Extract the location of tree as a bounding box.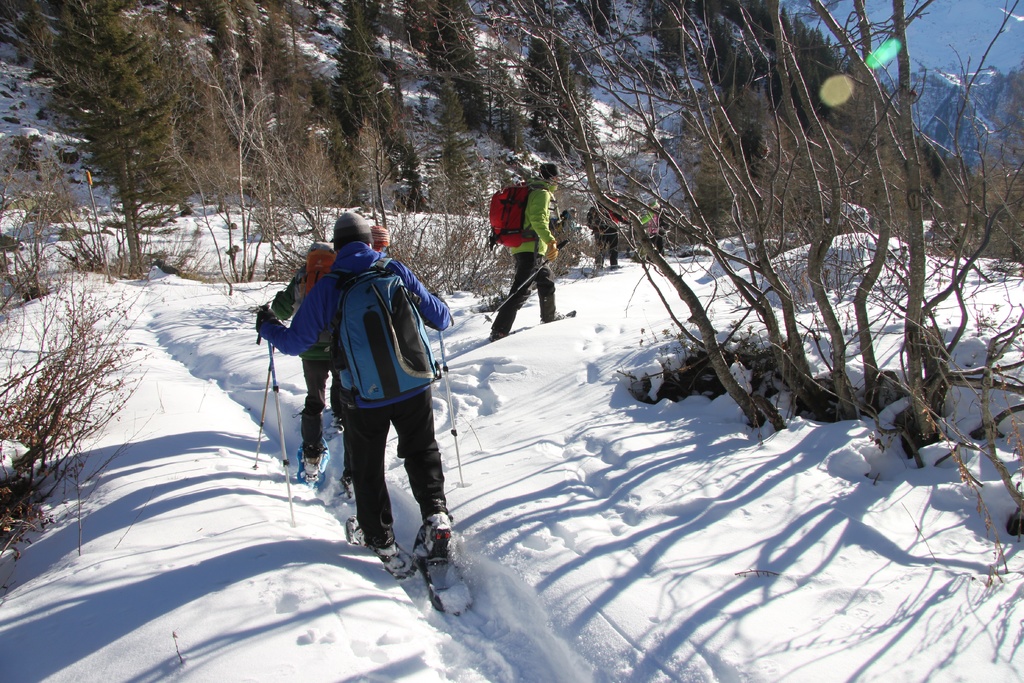
bbox(236, 20, 337, 204).
